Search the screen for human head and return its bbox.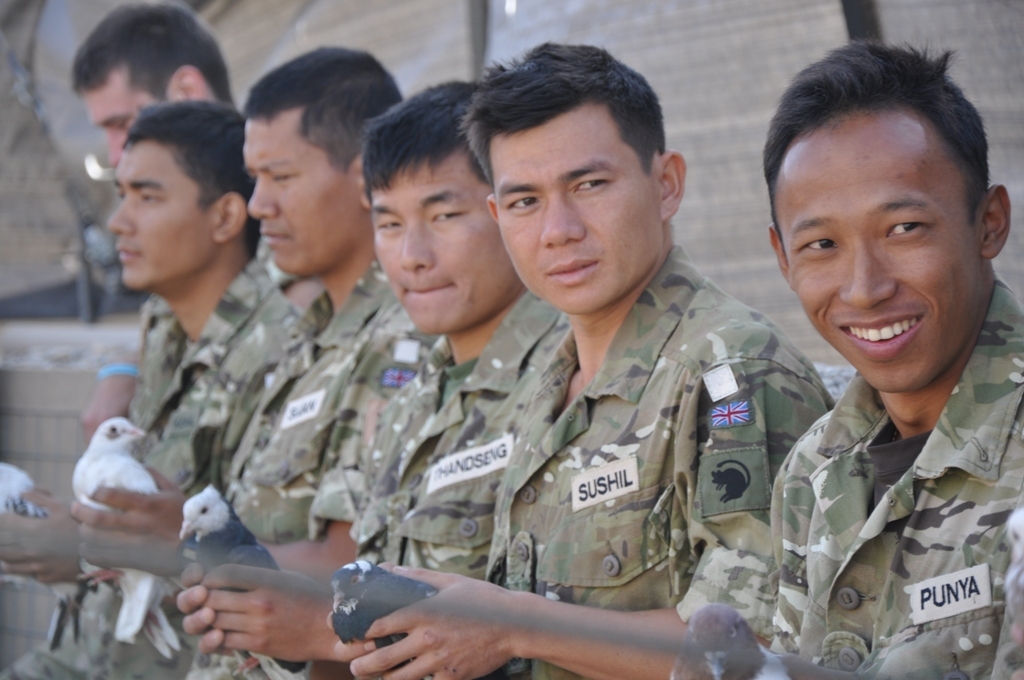
Found: crop(64, 0, 241, 167).
